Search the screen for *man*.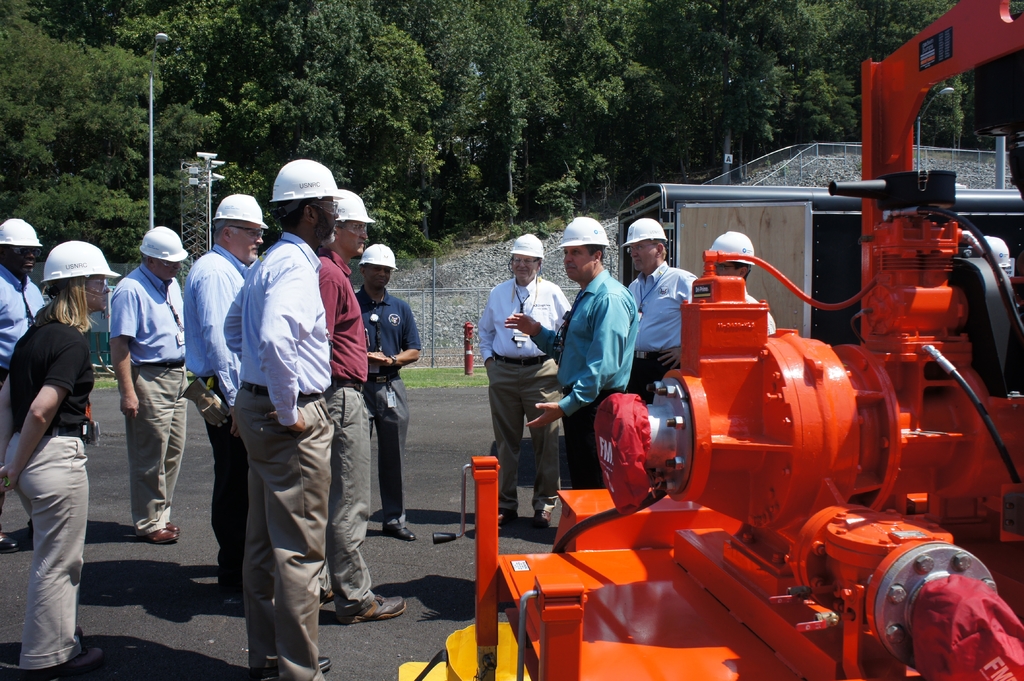
Found at bbox(0, 241, 114, 680).
